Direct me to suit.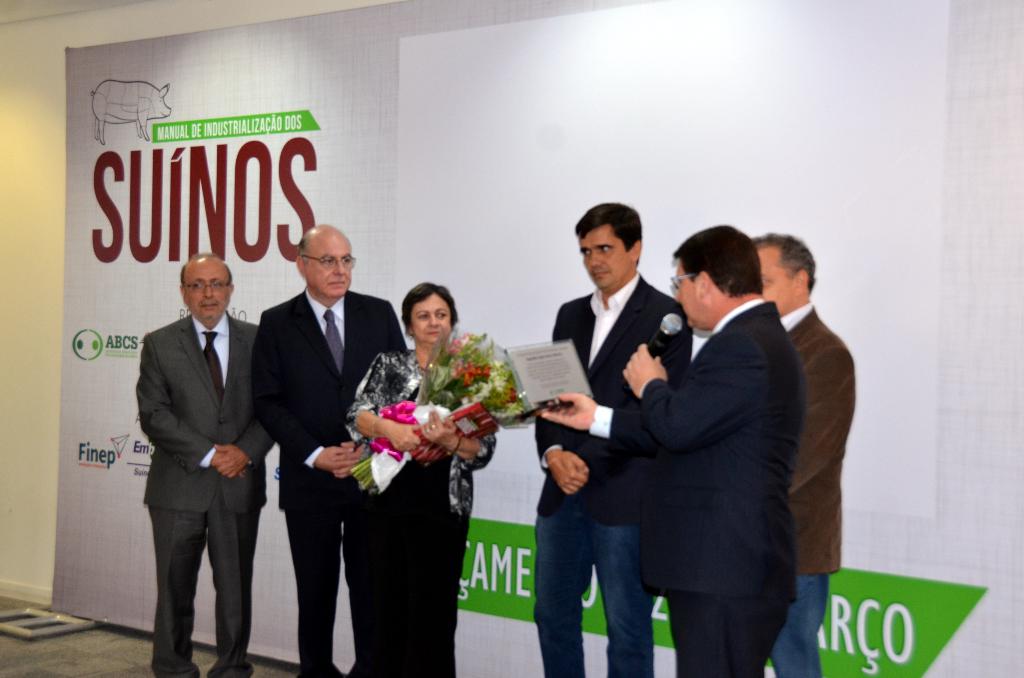
Direction: crop(586, 294, 811, 677).
